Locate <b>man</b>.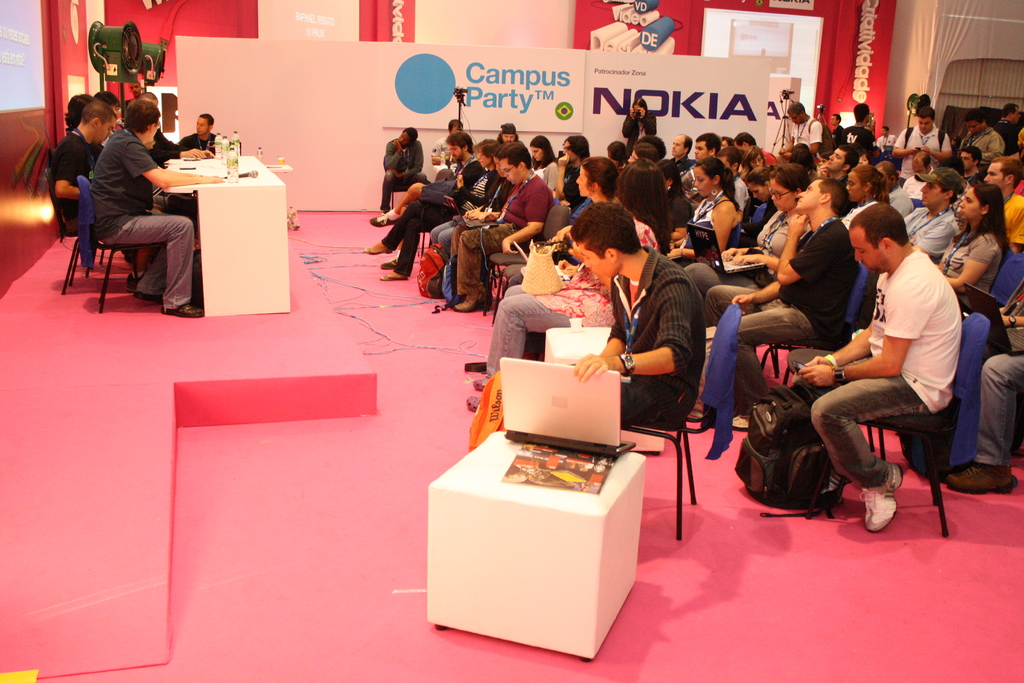
Bounding box: crop(994, 102, 1021, 154).
